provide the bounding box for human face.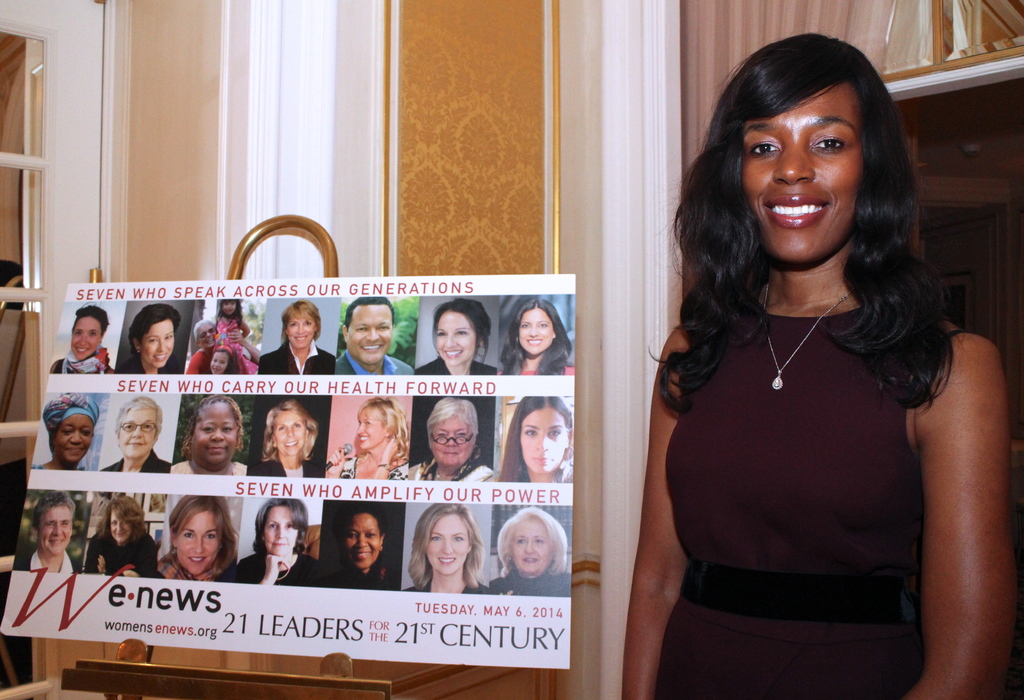
<box>200,326,217,346</box>.
